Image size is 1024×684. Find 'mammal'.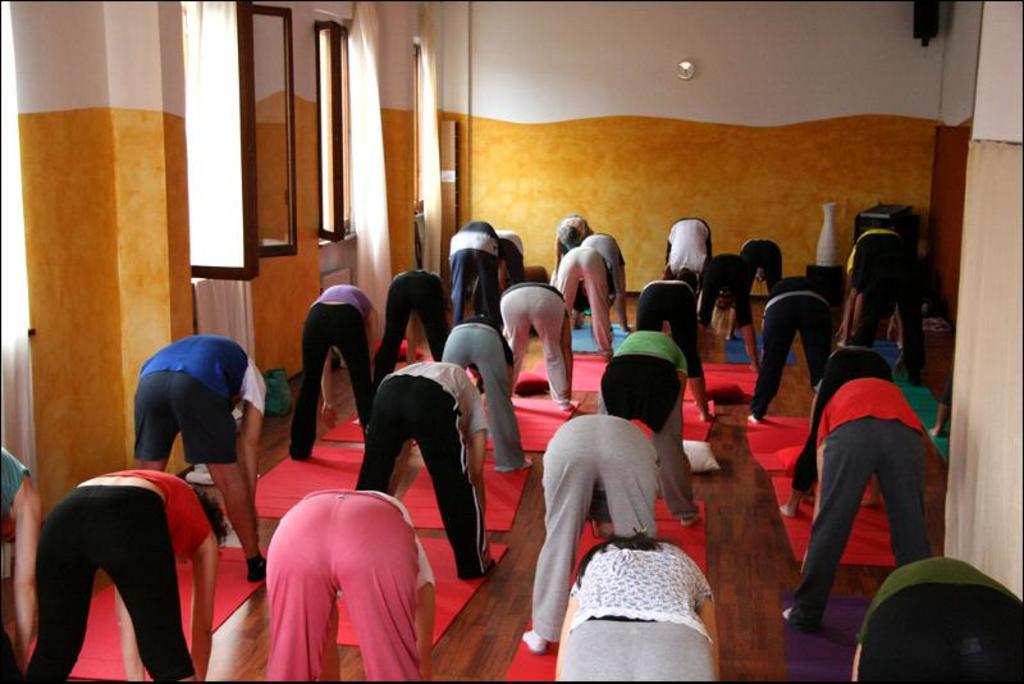
bbox=(850, 555, 1023, 683).
